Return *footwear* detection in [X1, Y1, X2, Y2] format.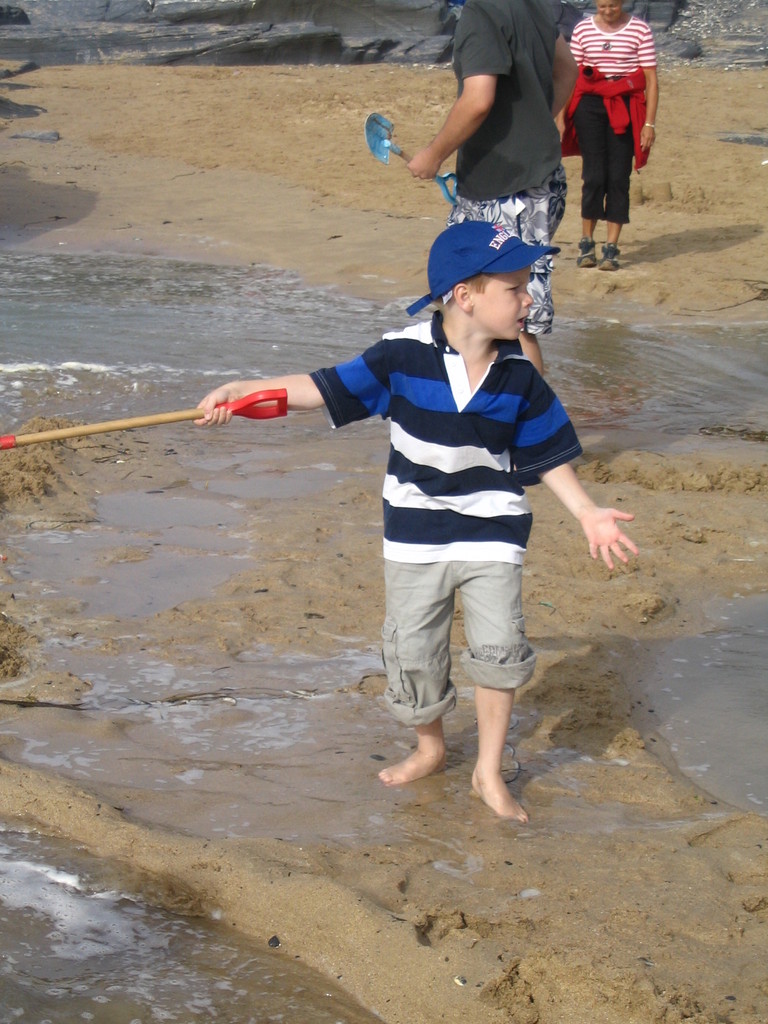
[578, 236, 597, 271].
